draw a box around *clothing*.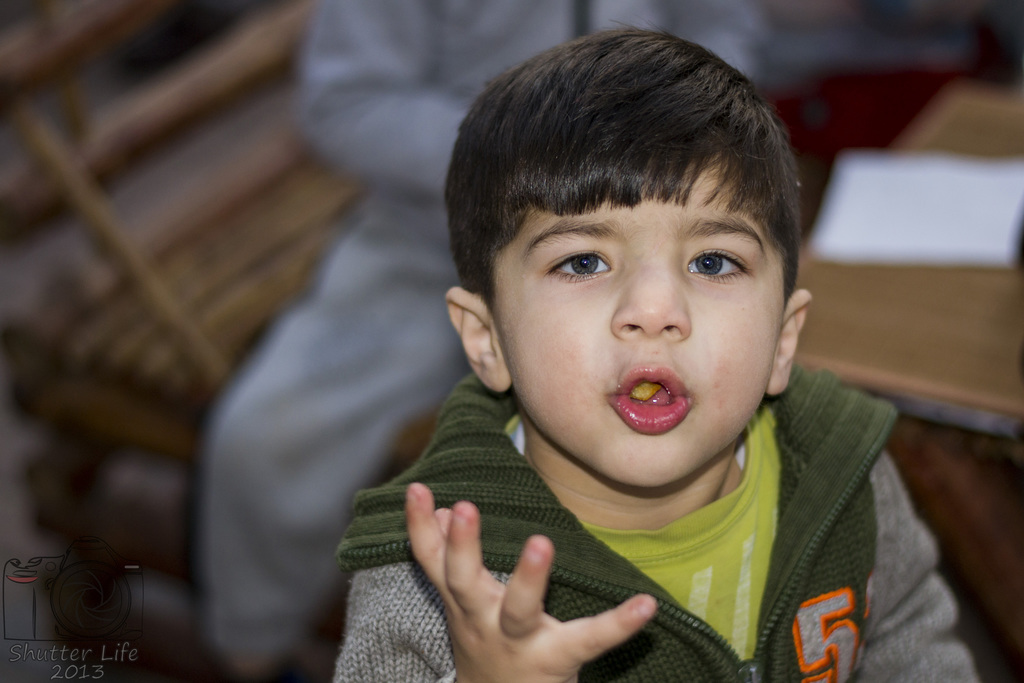
box(189, 0, 774, 659).
